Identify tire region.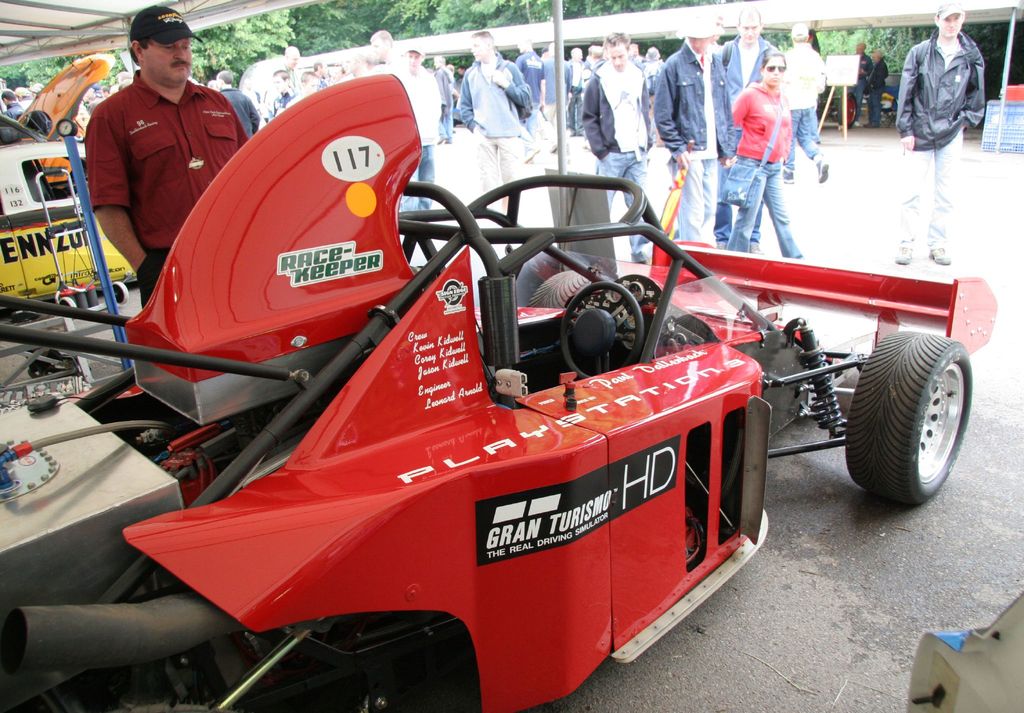
Region: Rect(77, 293, 88, 307).
